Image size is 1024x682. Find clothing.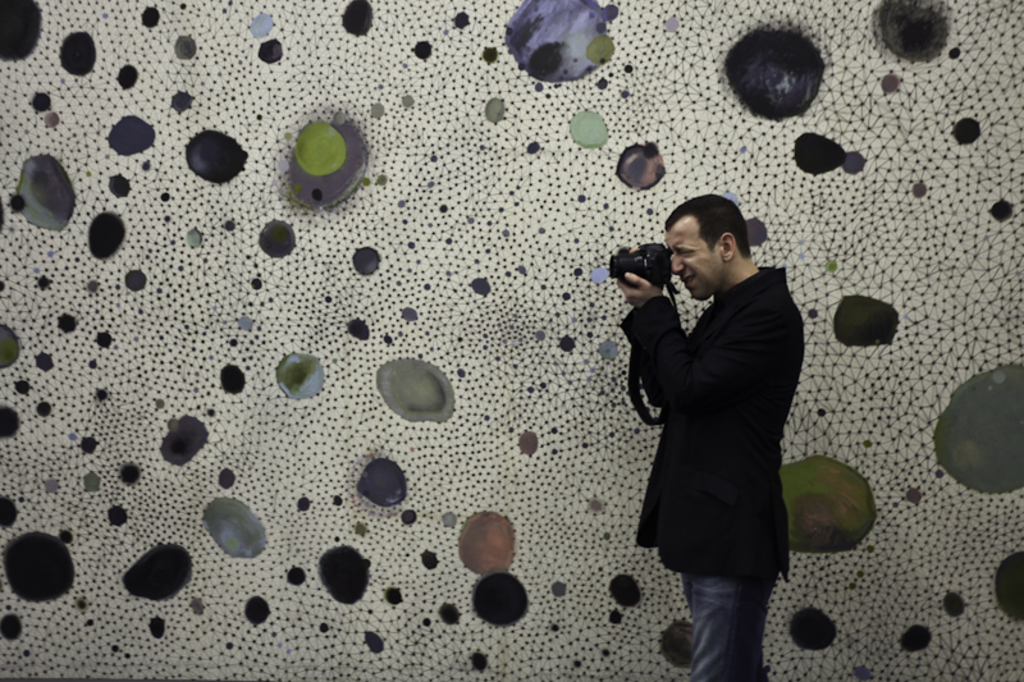
Rect(677, 566, 781, 681).
